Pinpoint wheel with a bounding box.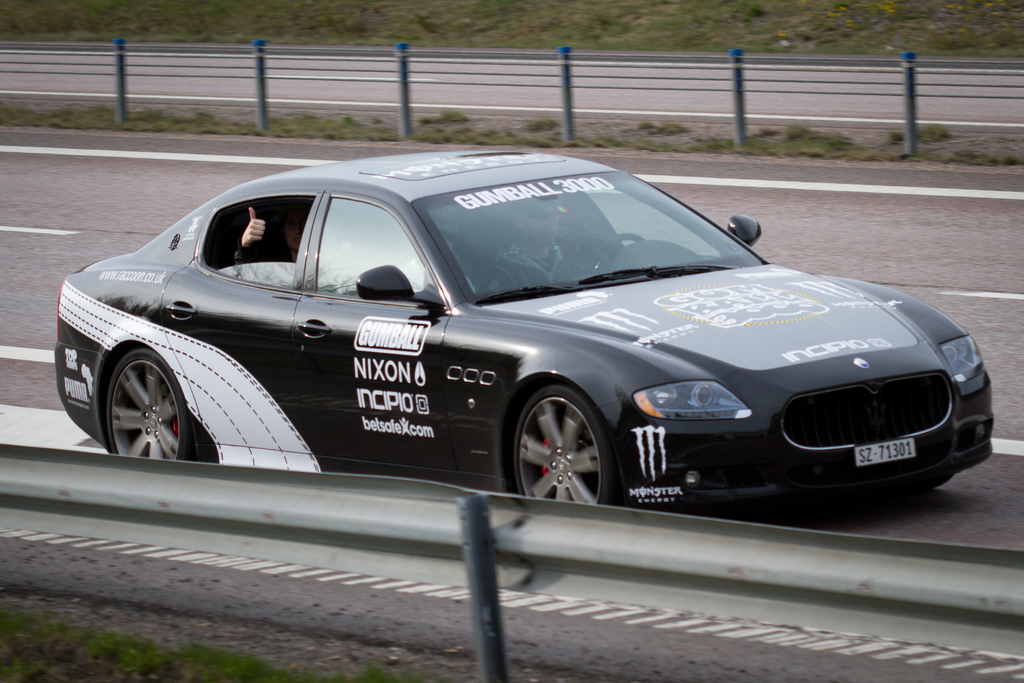
512:384:620:504.
